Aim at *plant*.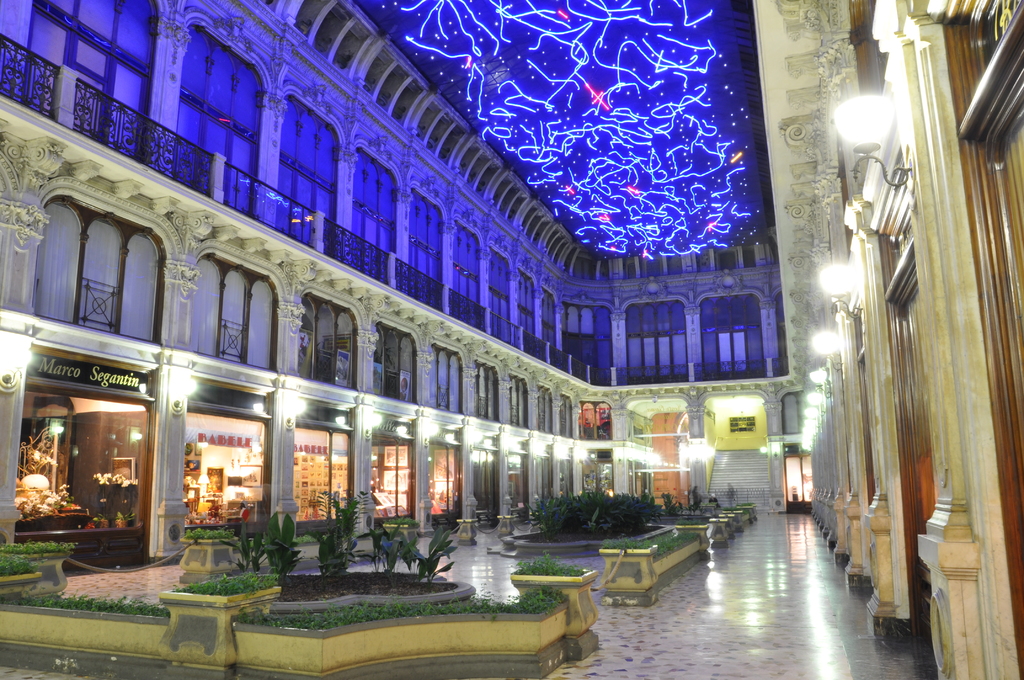
Aimed at <region>661, 490, 685, 519</region>.
